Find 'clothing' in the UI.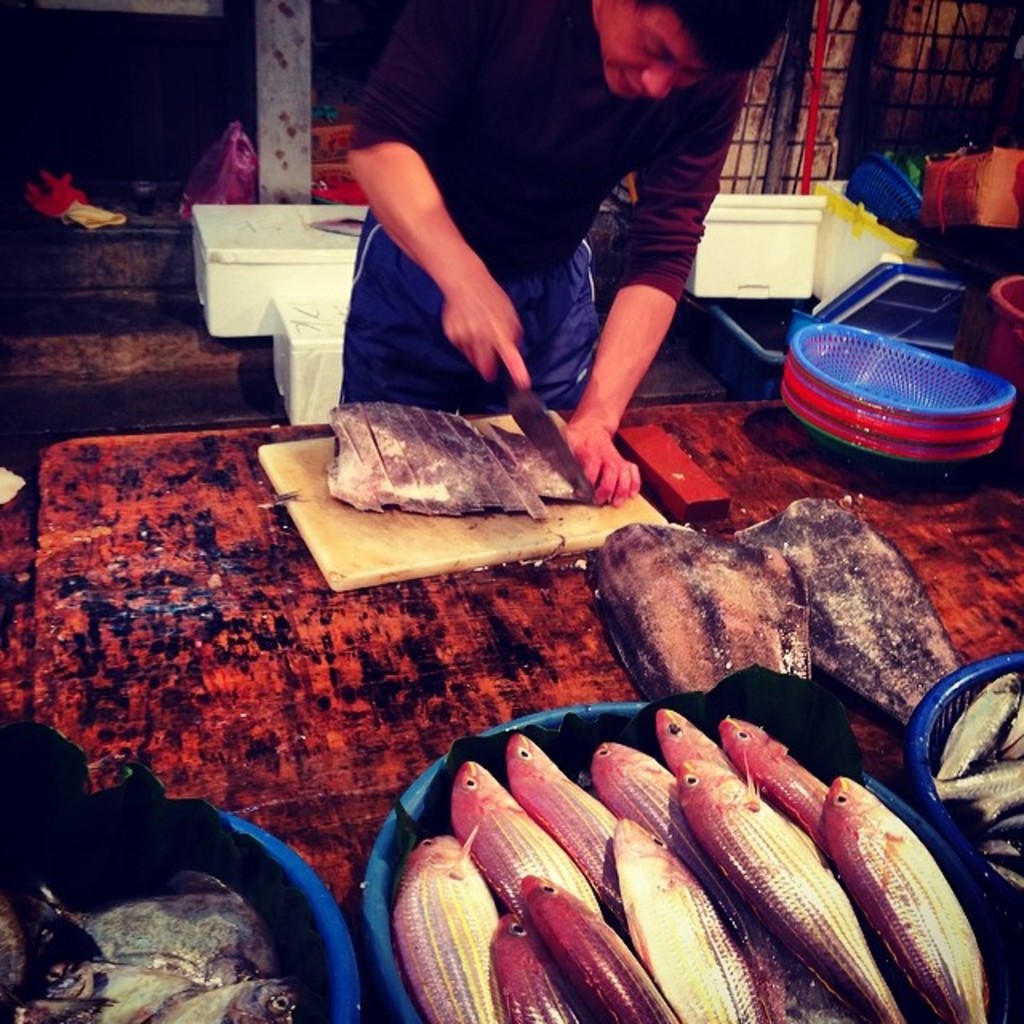
UI element at 344,0,747,416.
